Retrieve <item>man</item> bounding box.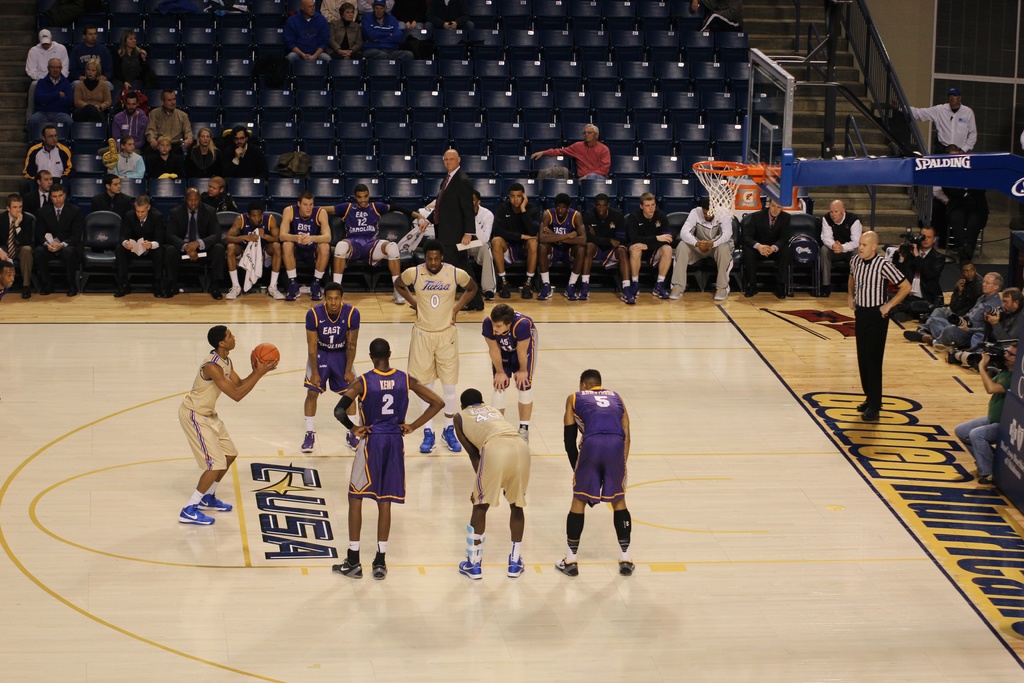
Bounding box: select_region(200, 173, 236, 212).
